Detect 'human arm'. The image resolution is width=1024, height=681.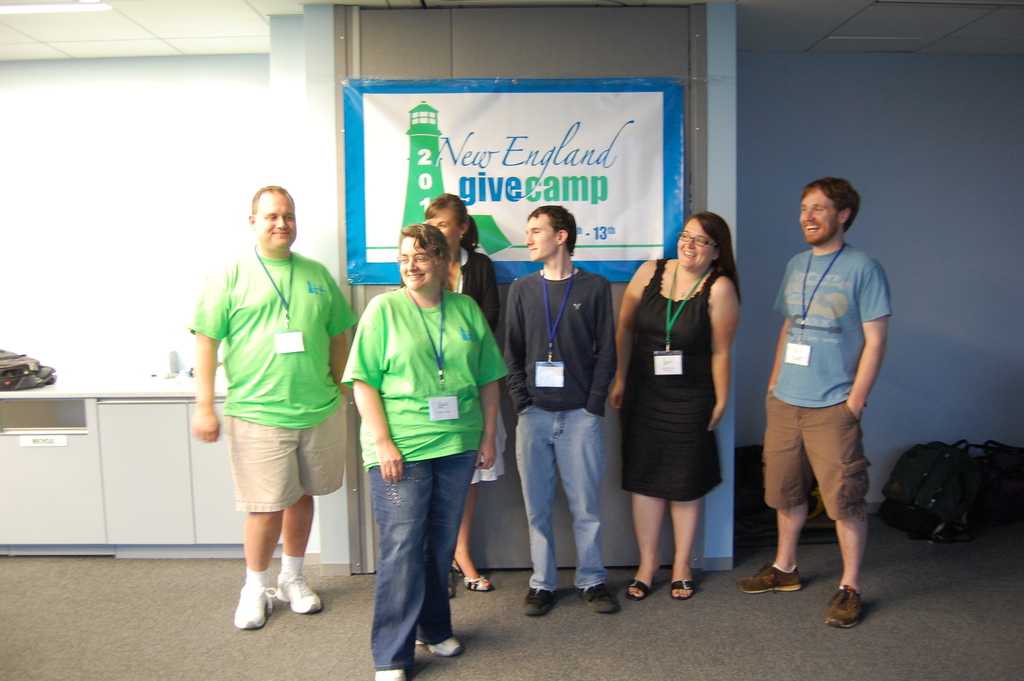
x1=188, y1=252, x2=232, y2=444.
